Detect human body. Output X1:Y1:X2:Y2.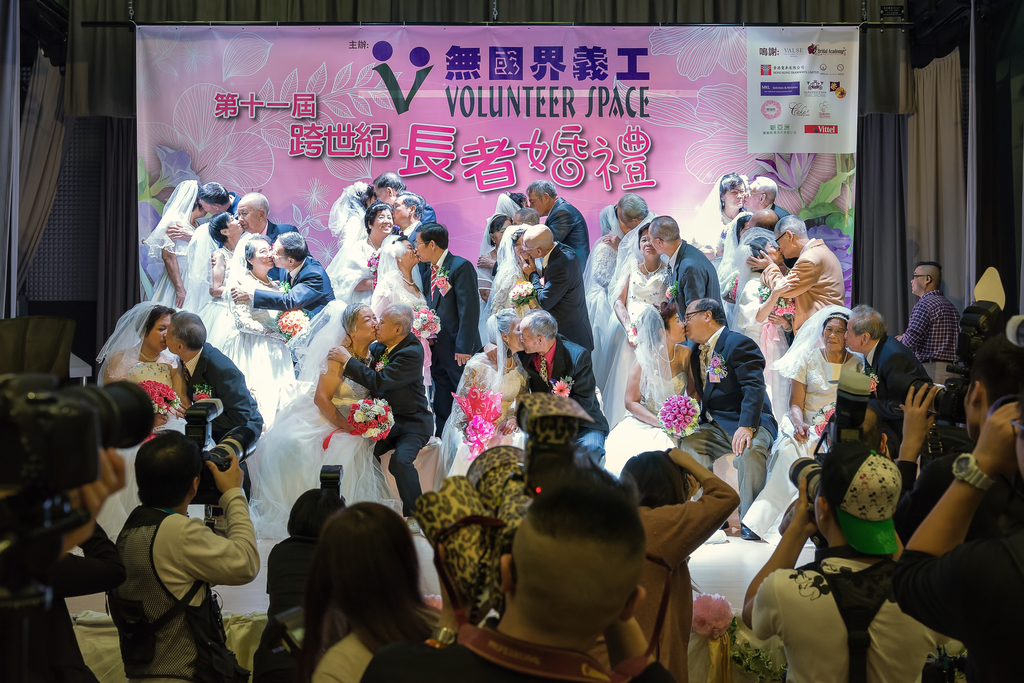
301:497:440:682.
